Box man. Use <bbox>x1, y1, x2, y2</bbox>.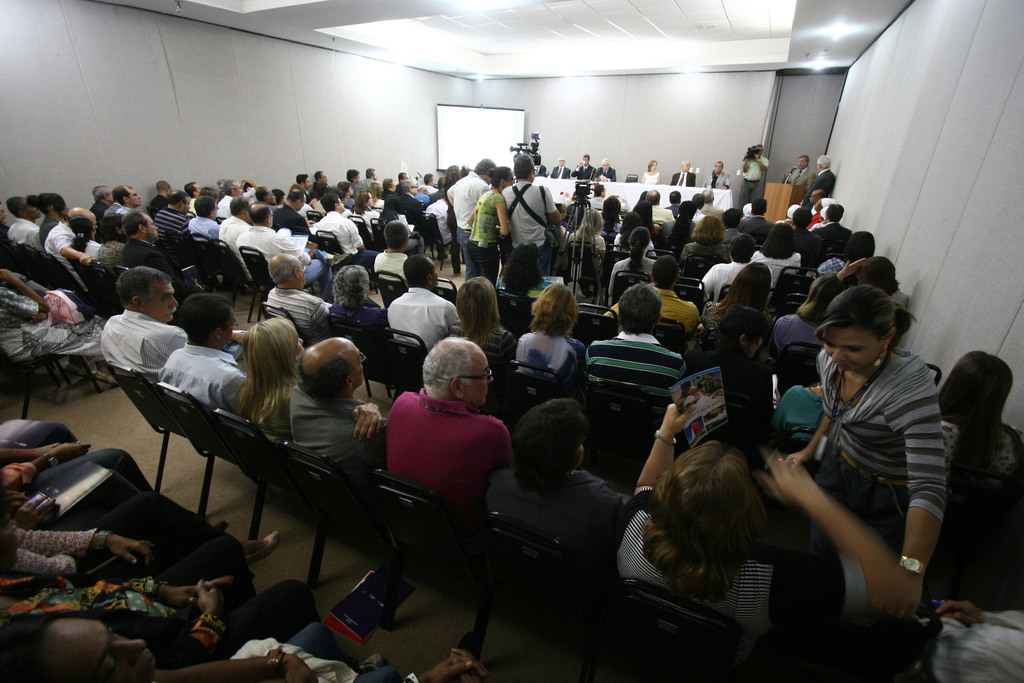
<bbox>397, 178, 428, 212</bbox>.
